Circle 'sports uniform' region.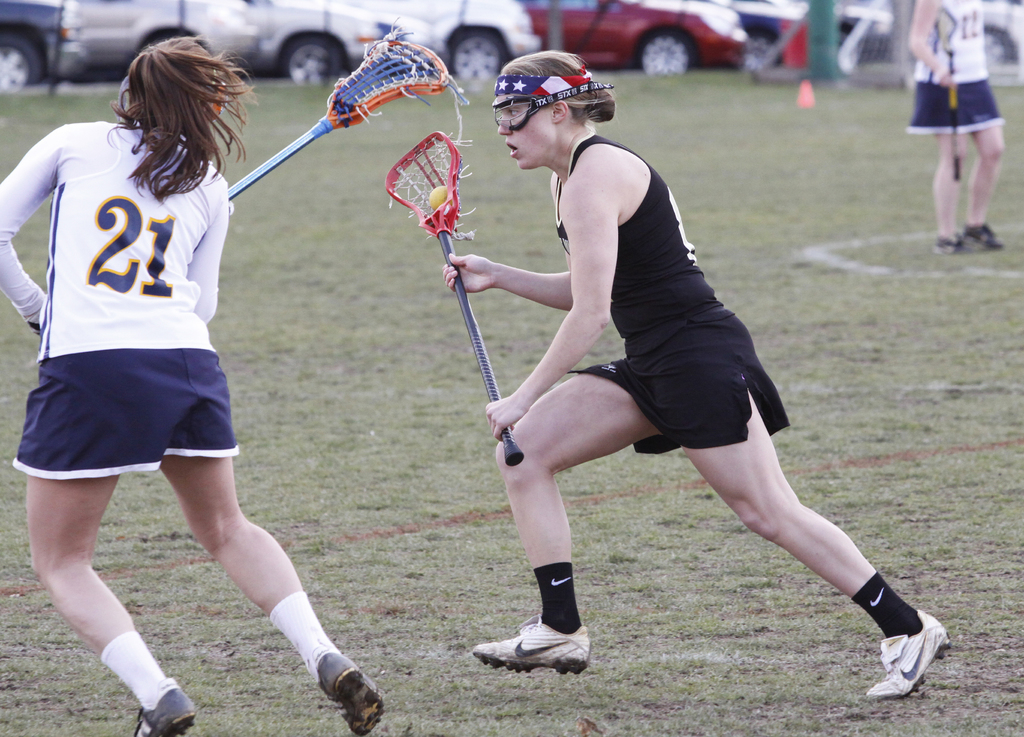
Region: 550,127,808,462.
